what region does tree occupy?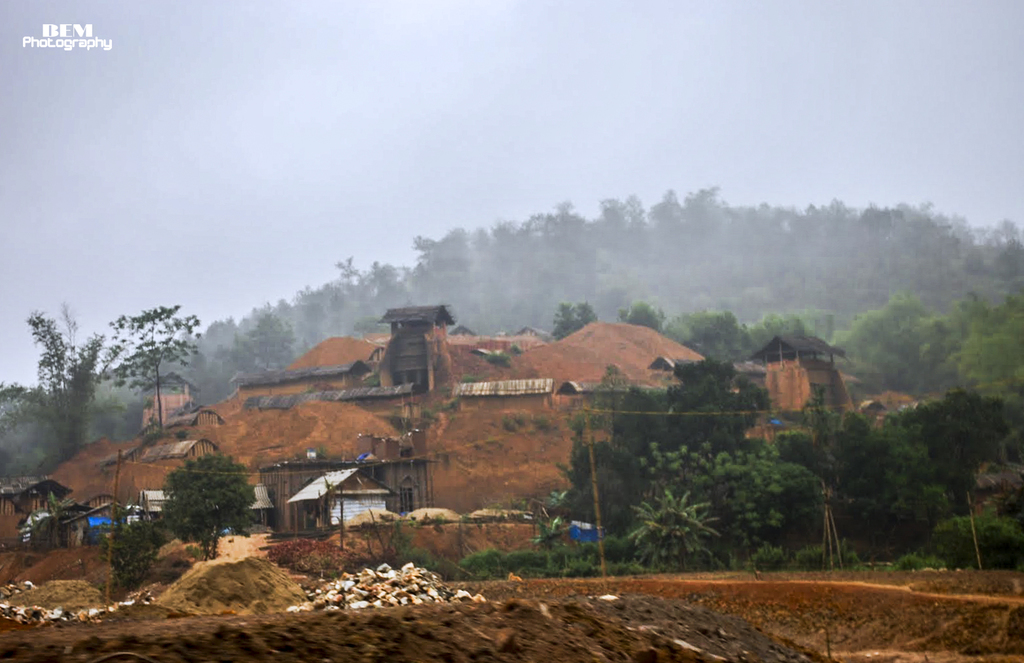
[155, 453, 245, 550].
